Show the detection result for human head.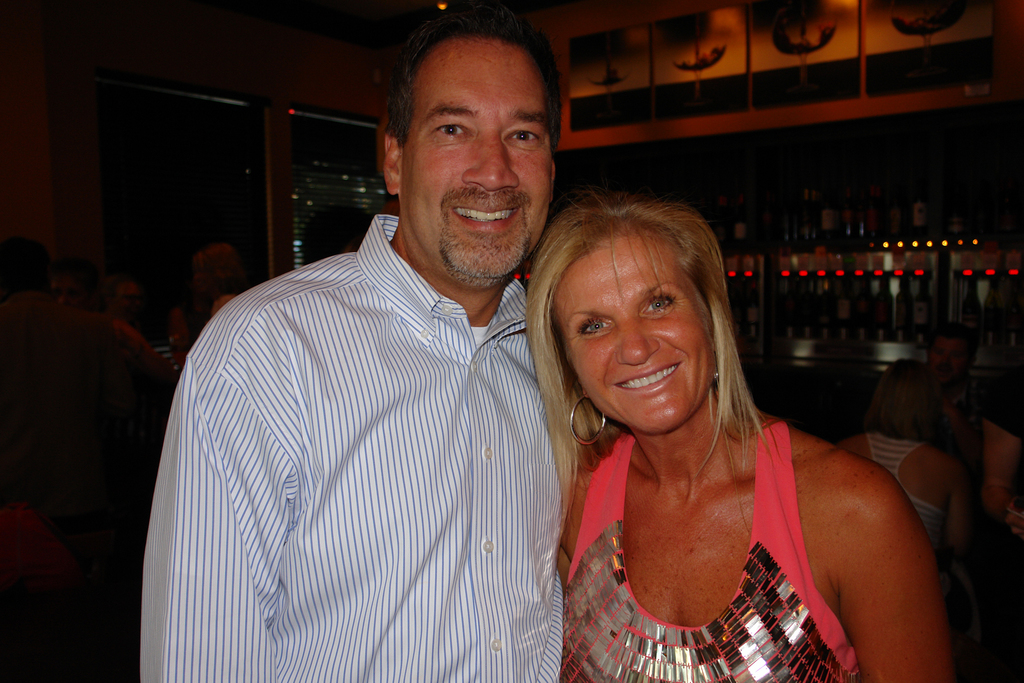
crop(198, 239, 239, 295).
